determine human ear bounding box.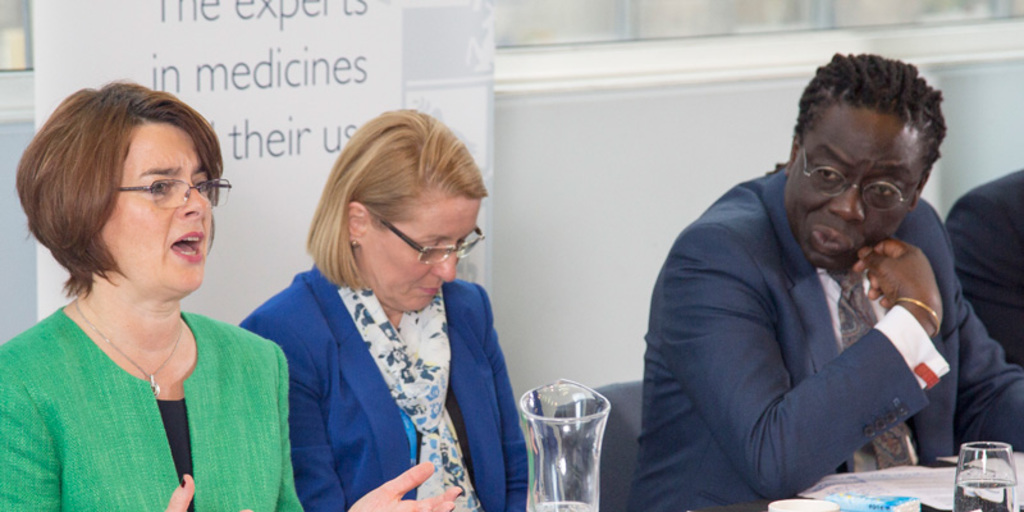
Determined: (909,172,932,210).
